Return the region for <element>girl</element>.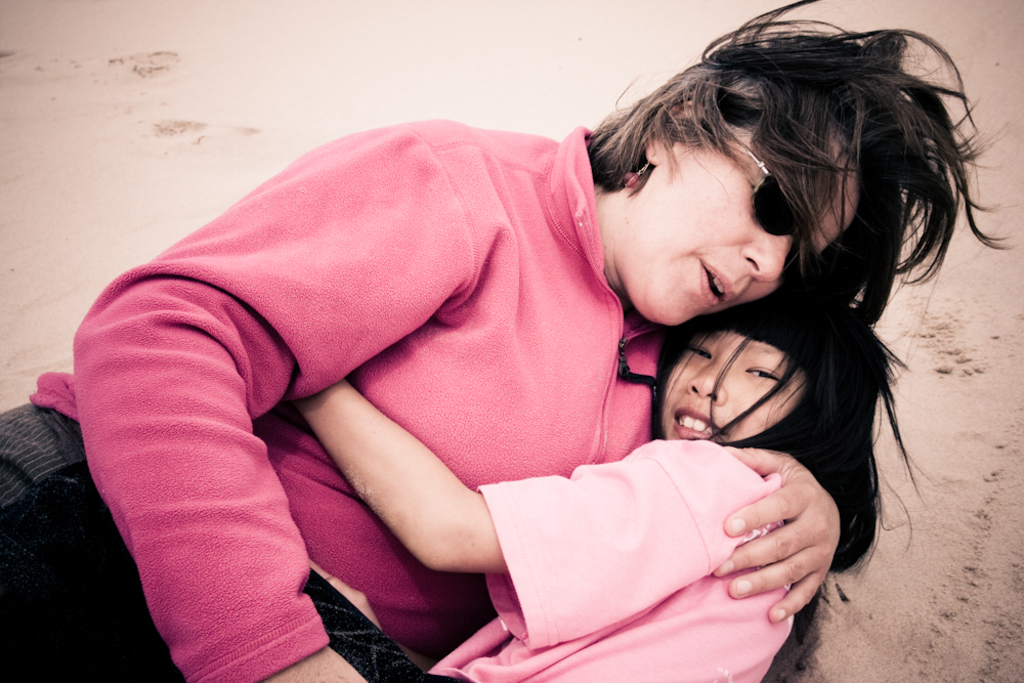
313 296 865 678.
